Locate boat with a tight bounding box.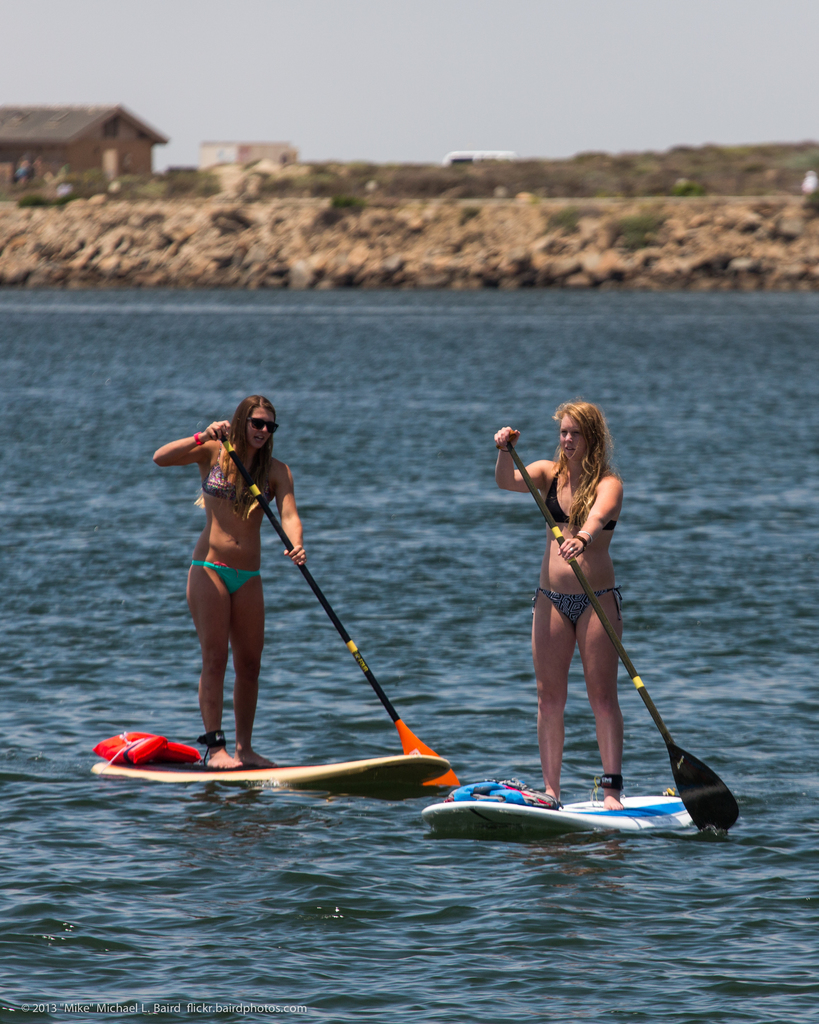
crop(83, 743, 470, 801).
